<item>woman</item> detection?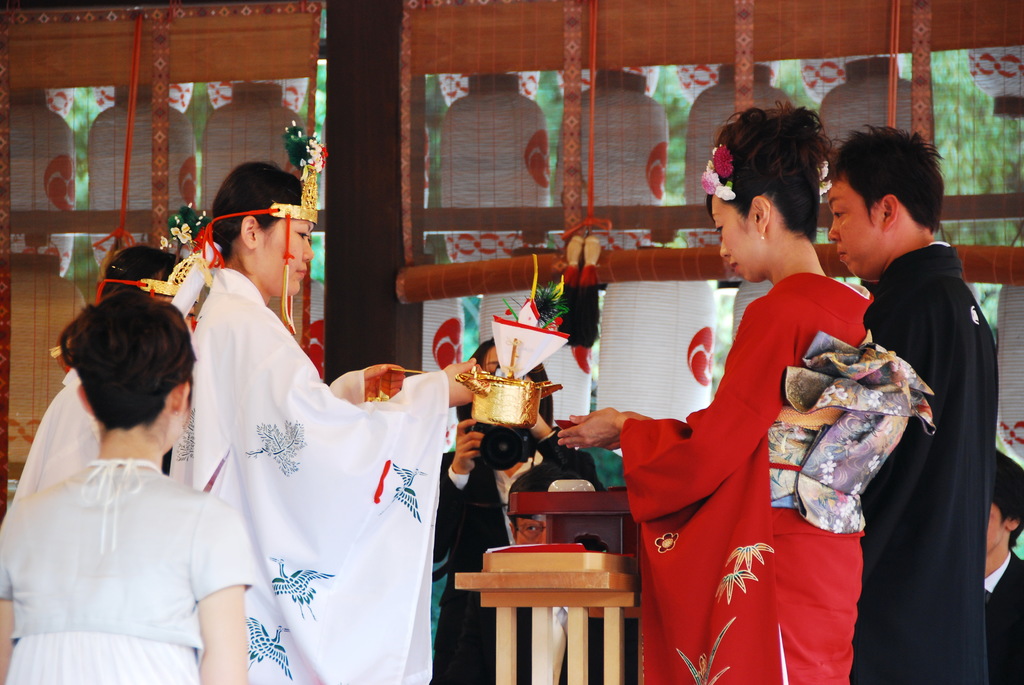
x1=550, y1=93, x2=884, y2=684
